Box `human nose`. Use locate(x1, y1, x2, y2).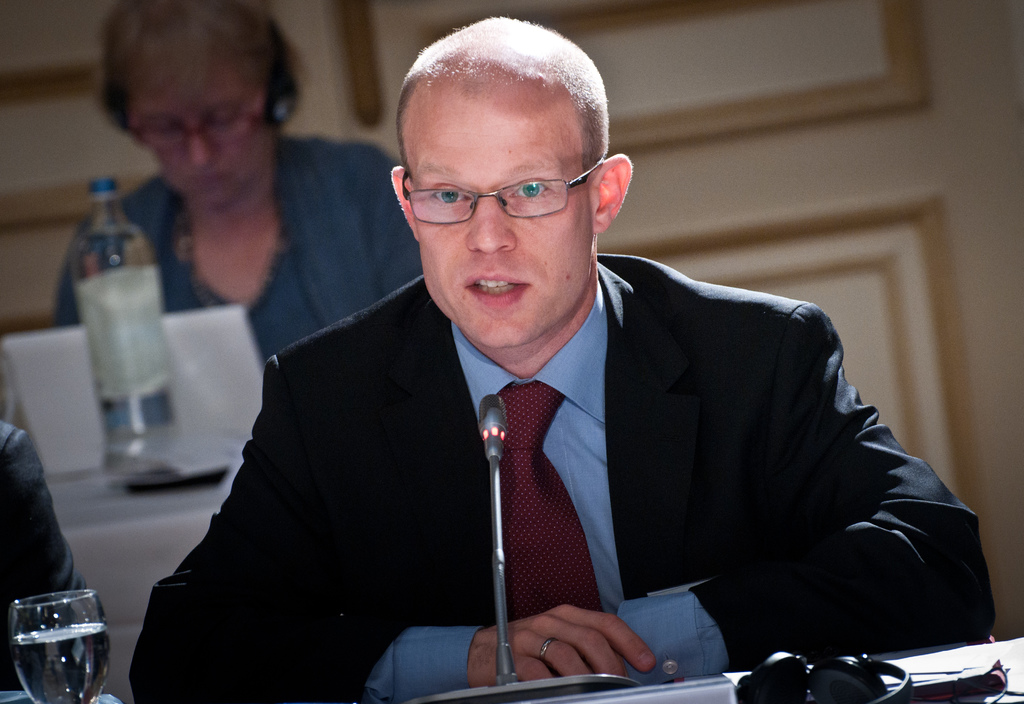
locate(186, 124, 223, 165).
